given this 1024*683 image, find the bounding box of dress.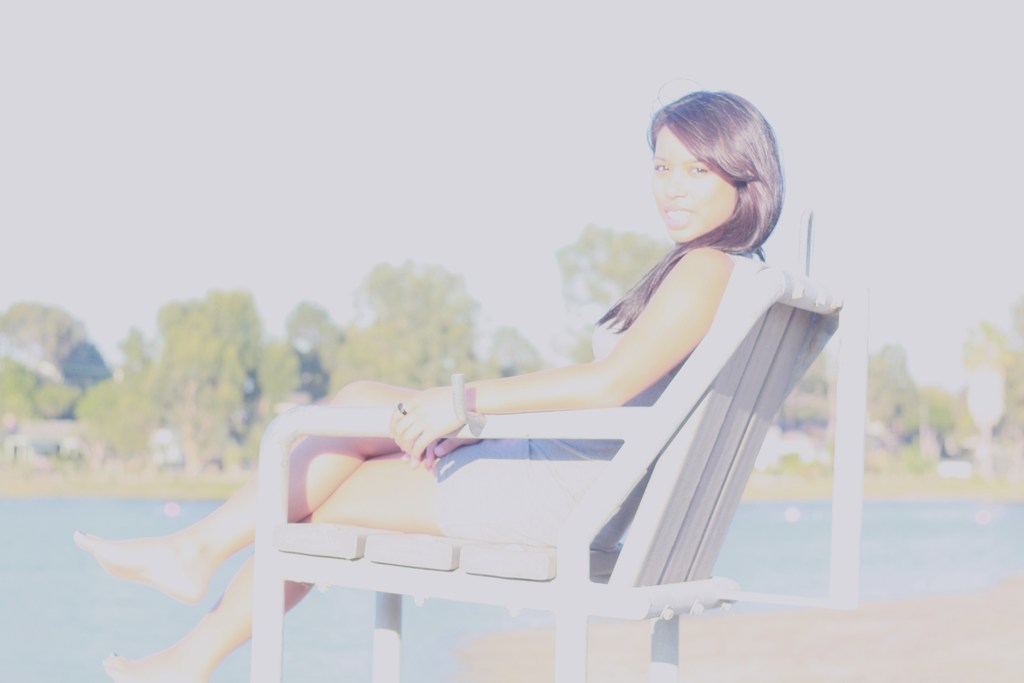
[left=434, top=245, right=766, bottom=554].
